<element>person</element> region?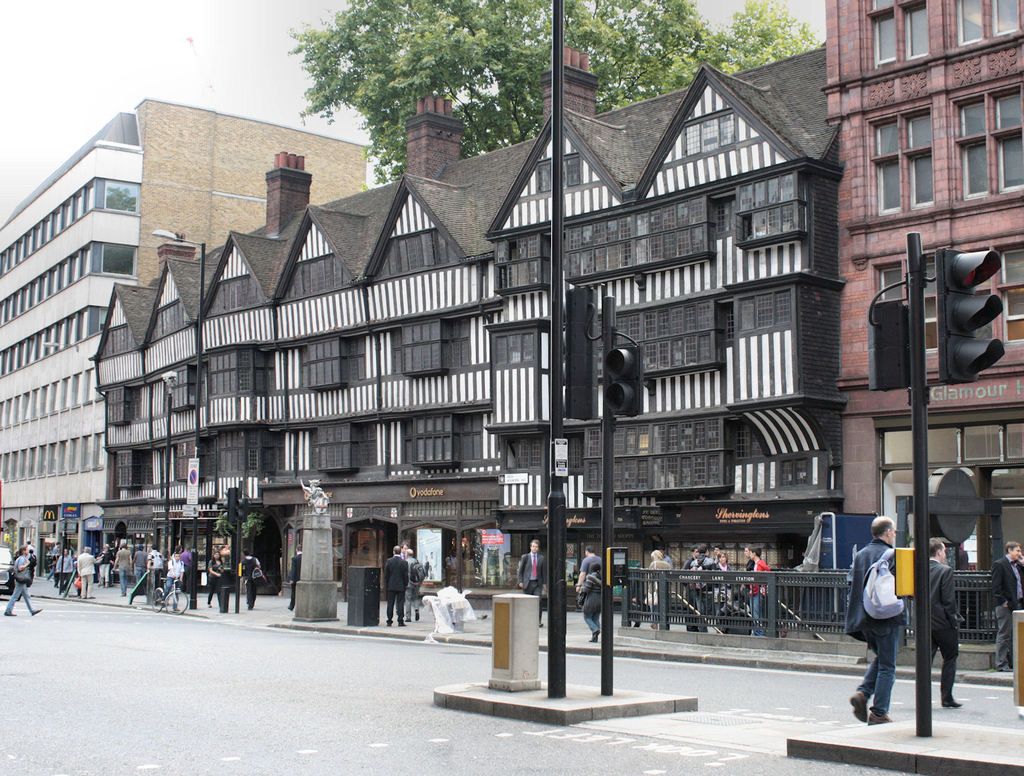
638/547/676/619
